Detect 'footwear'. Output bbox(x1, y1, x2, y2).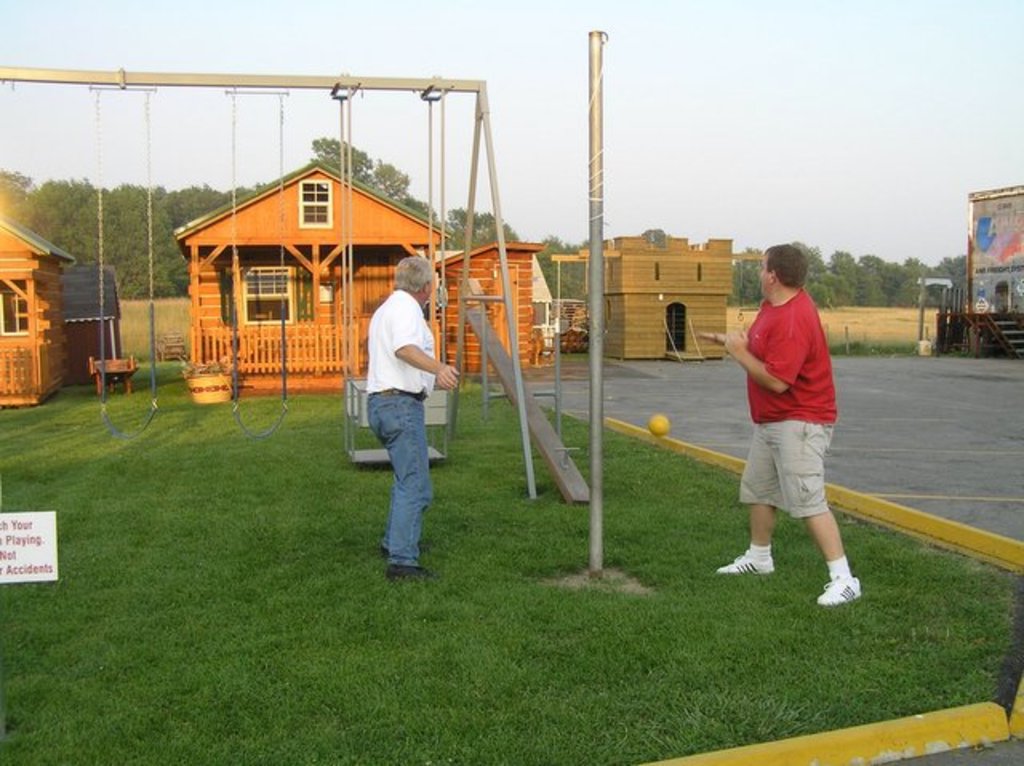
bbox(707, 552, 786, 580).
